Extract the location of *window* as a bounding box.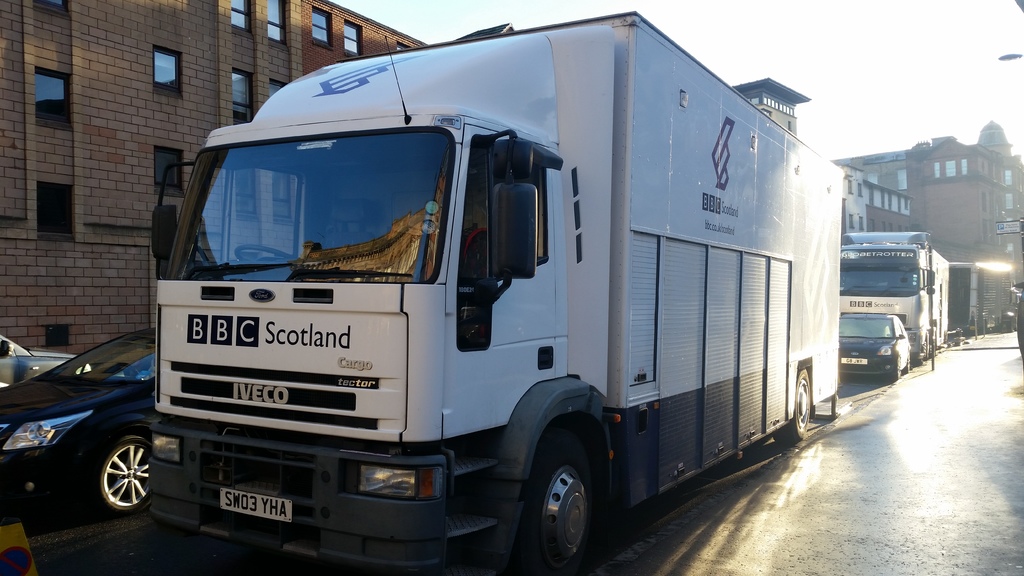
rect(225, 0, 252, 25).
